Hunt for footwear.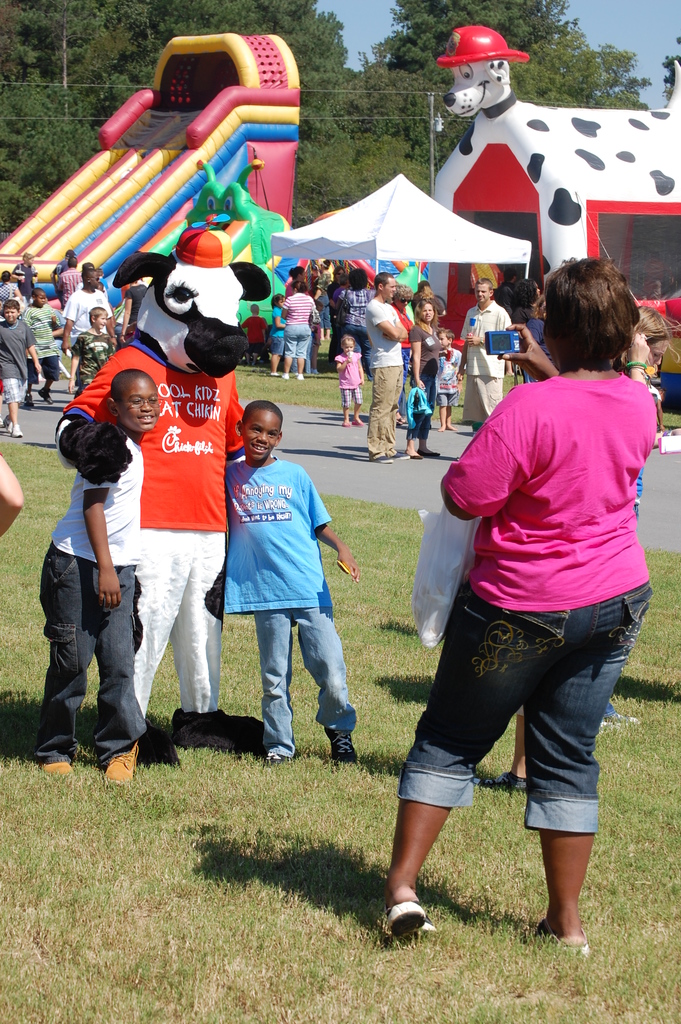
Hunted down at x1=386, y1=445, x2=407, y2=459.
